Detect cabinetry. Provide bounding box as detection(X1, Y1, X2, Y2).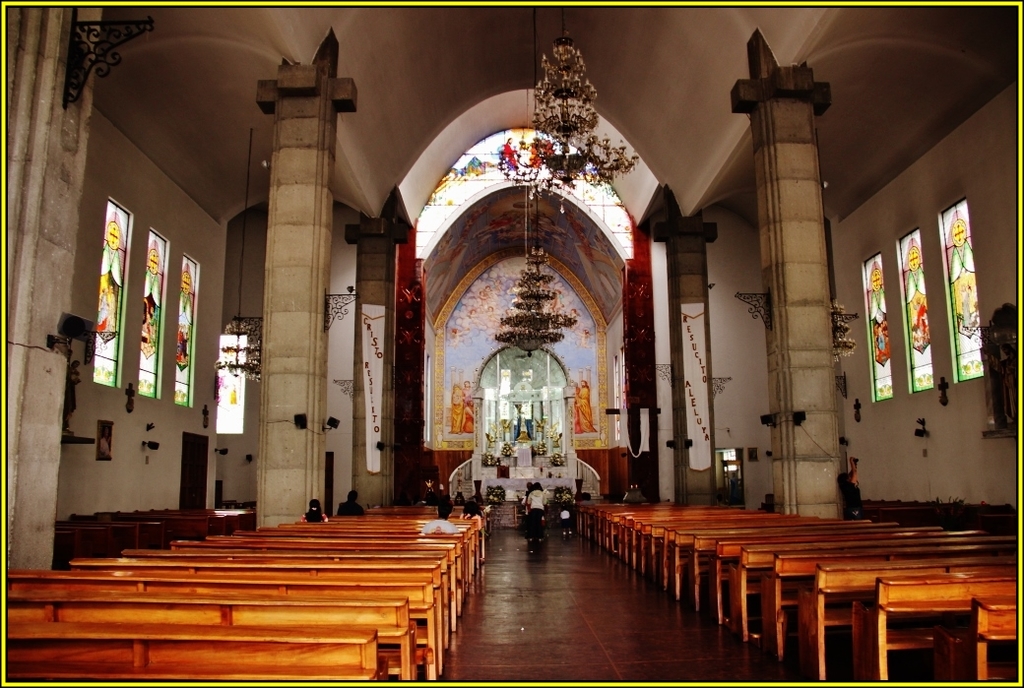
detection(2, 617, 383, 683).
